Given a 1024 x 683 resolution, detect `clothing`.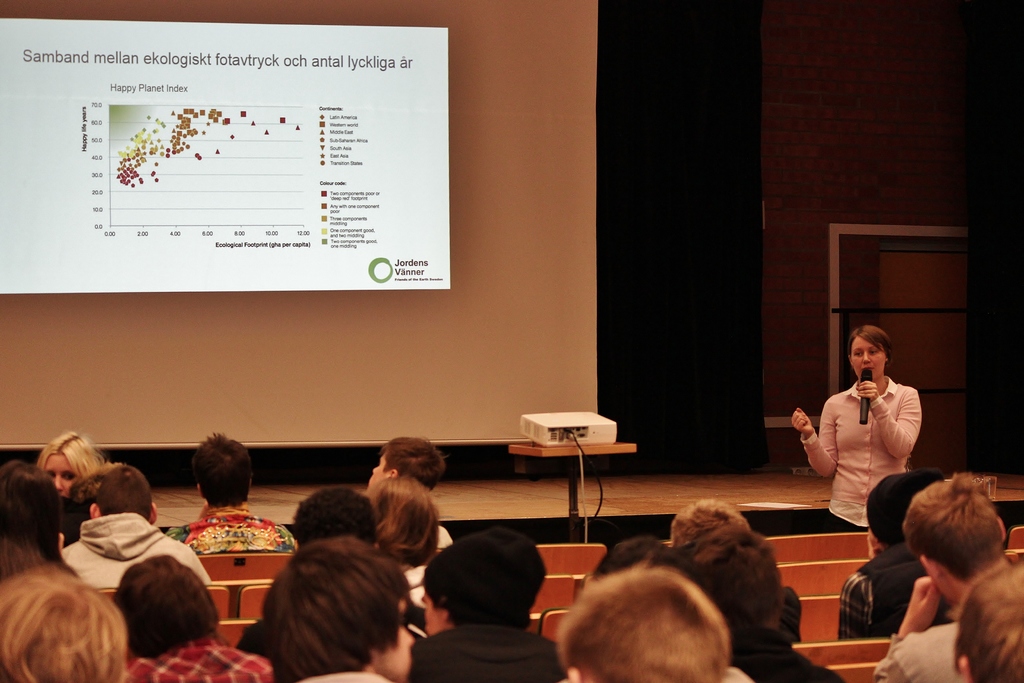
box=[164, 506, 295, 557].
